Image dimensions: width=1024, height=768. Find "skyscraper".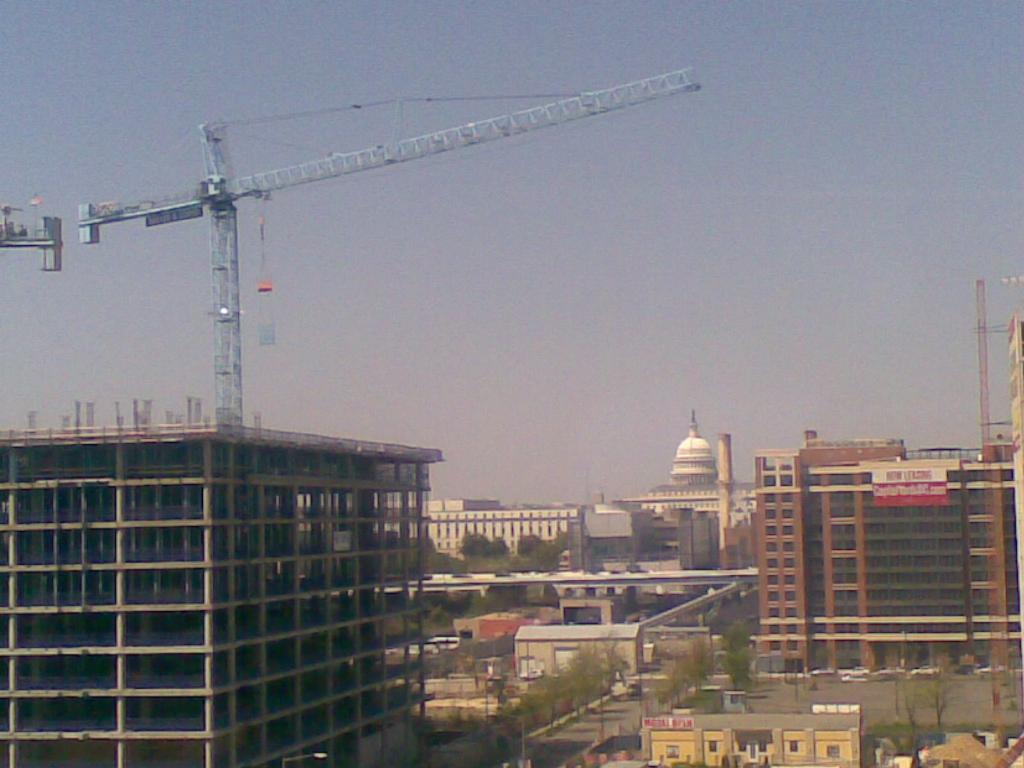
(left=731, top=438, right=1004, bottom=687).
